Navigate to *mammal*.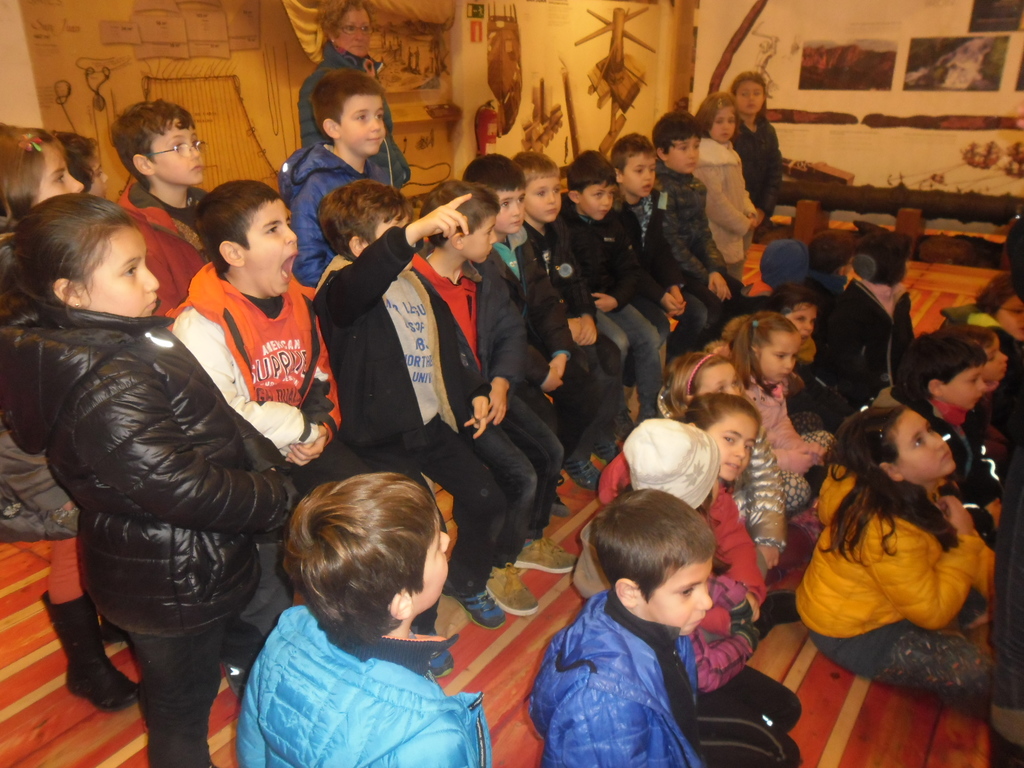
Navigation target: select_region(610, 127, 700, 378).
